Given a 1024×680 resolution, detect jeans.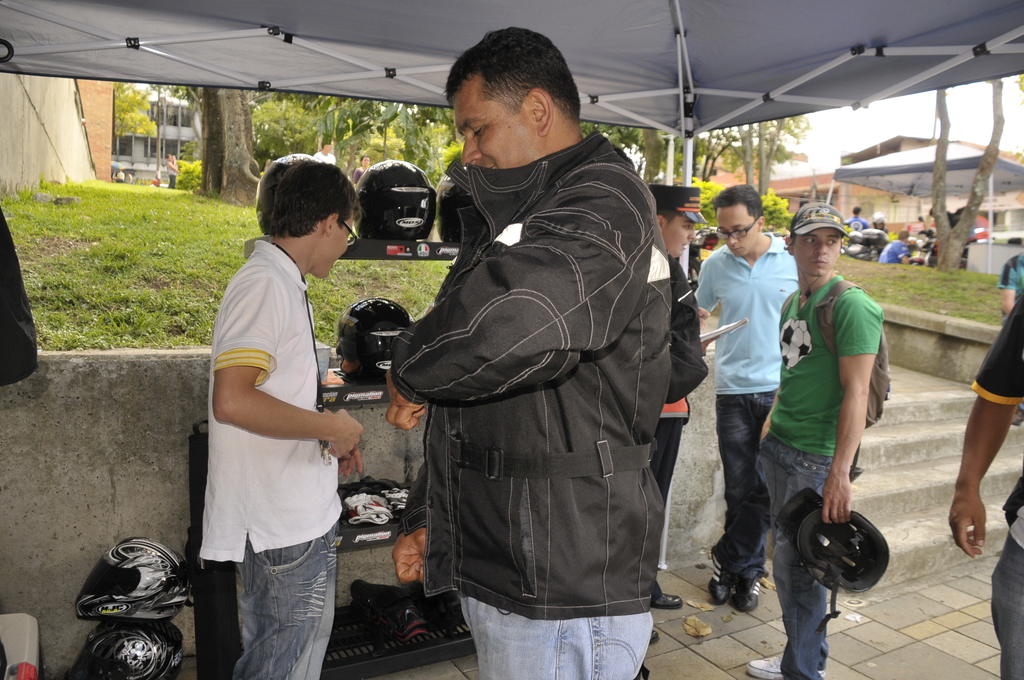
[left=988, top=534, right=1023, bottom=679].
